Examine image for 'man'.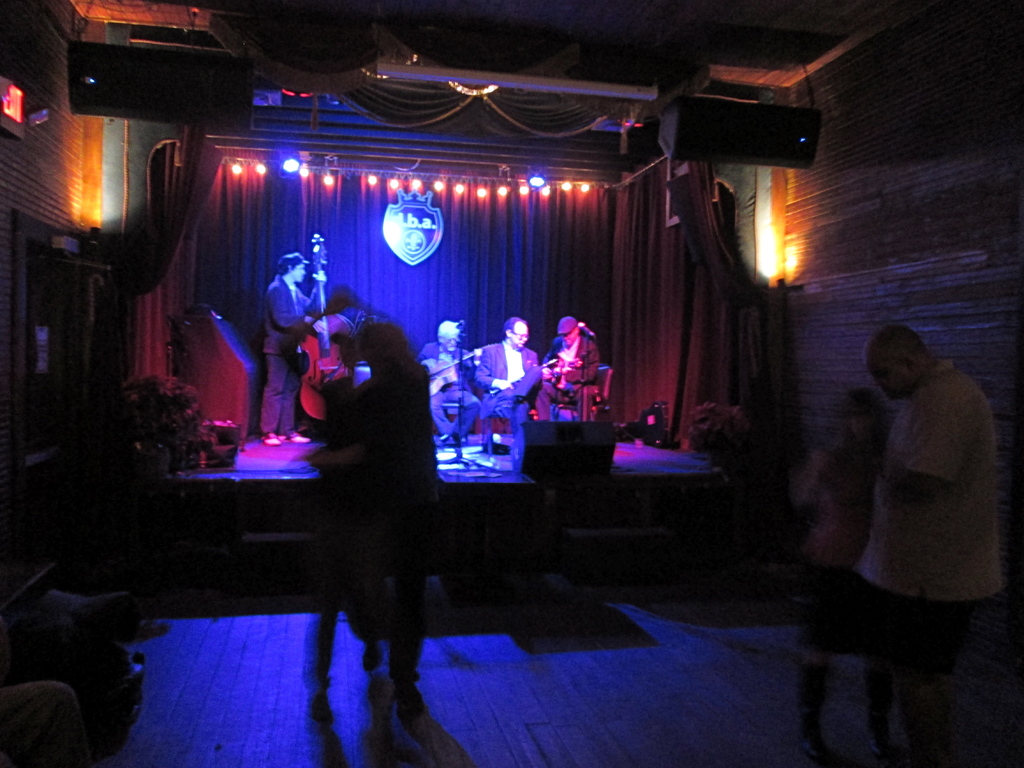
Examination result: bbox=(417, 318, 476, 441).
